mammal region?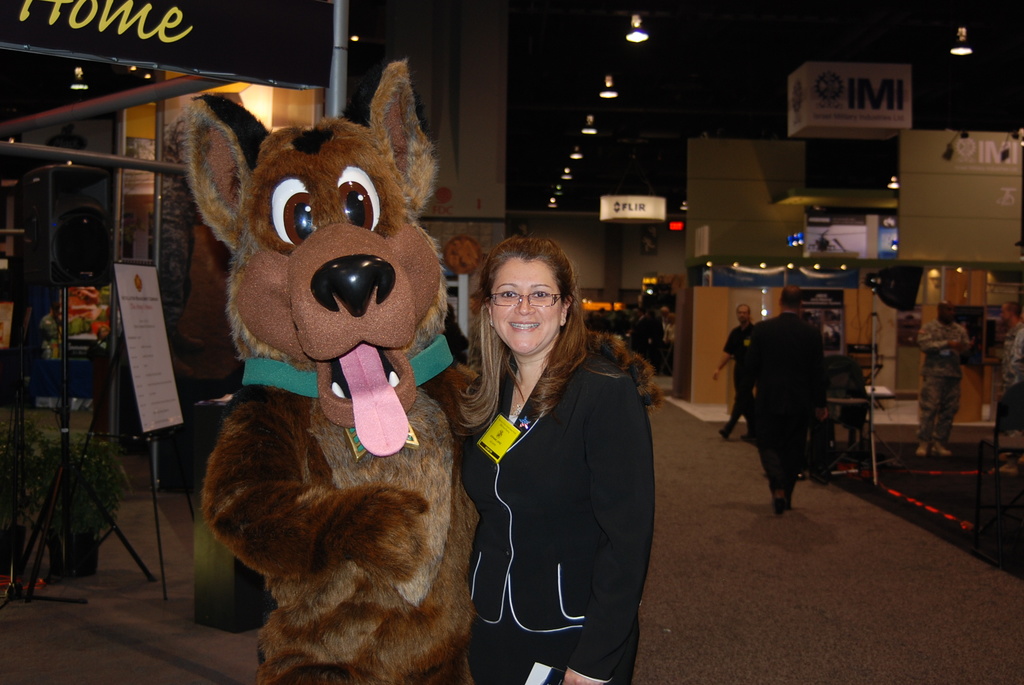
x1=918, y1=296, x2=977, y2=457
